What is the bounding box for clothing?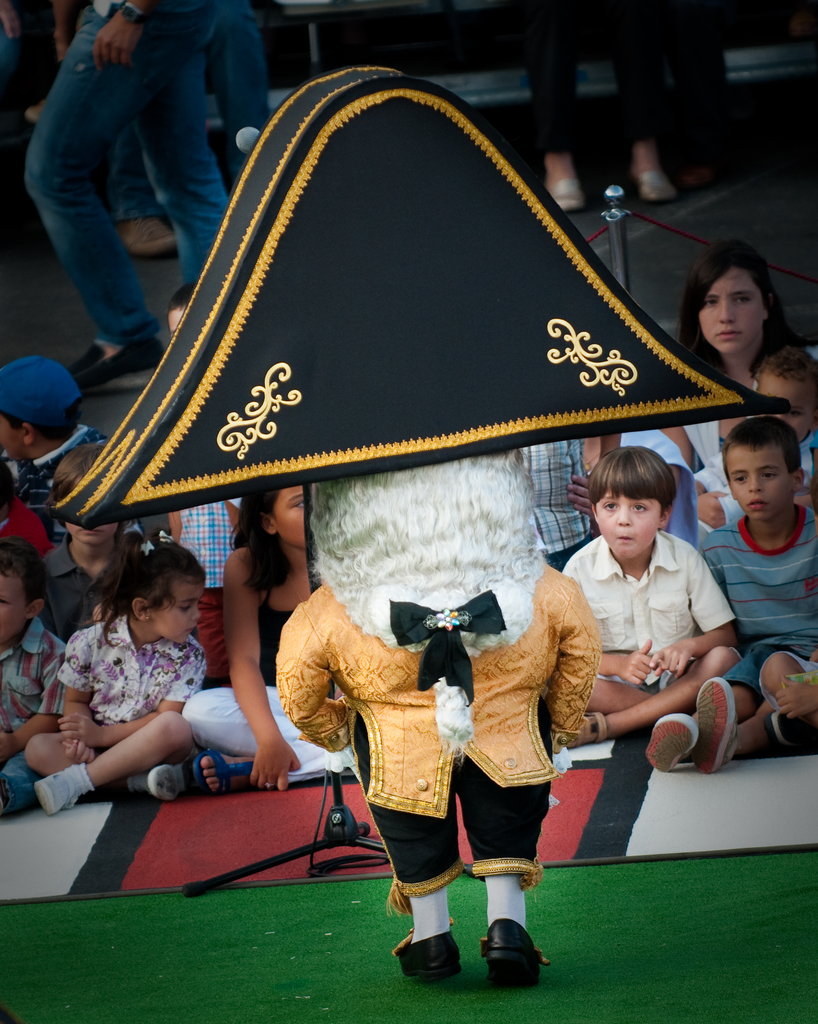
514,421,601,575.
